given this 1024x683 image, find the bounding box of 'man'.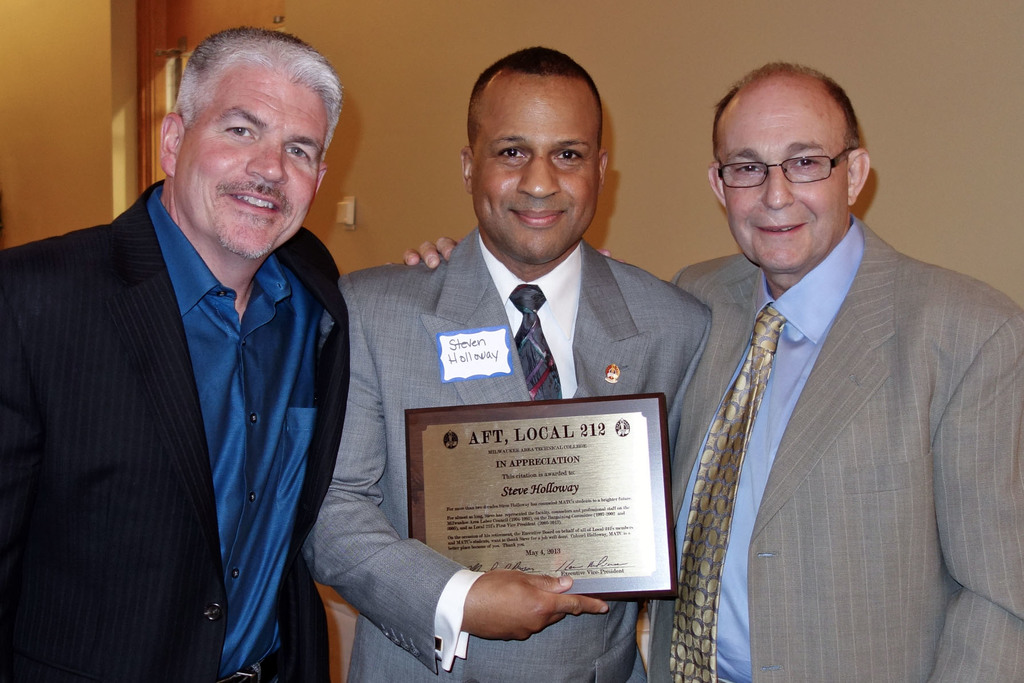
box(13, 51, 385, 669).
